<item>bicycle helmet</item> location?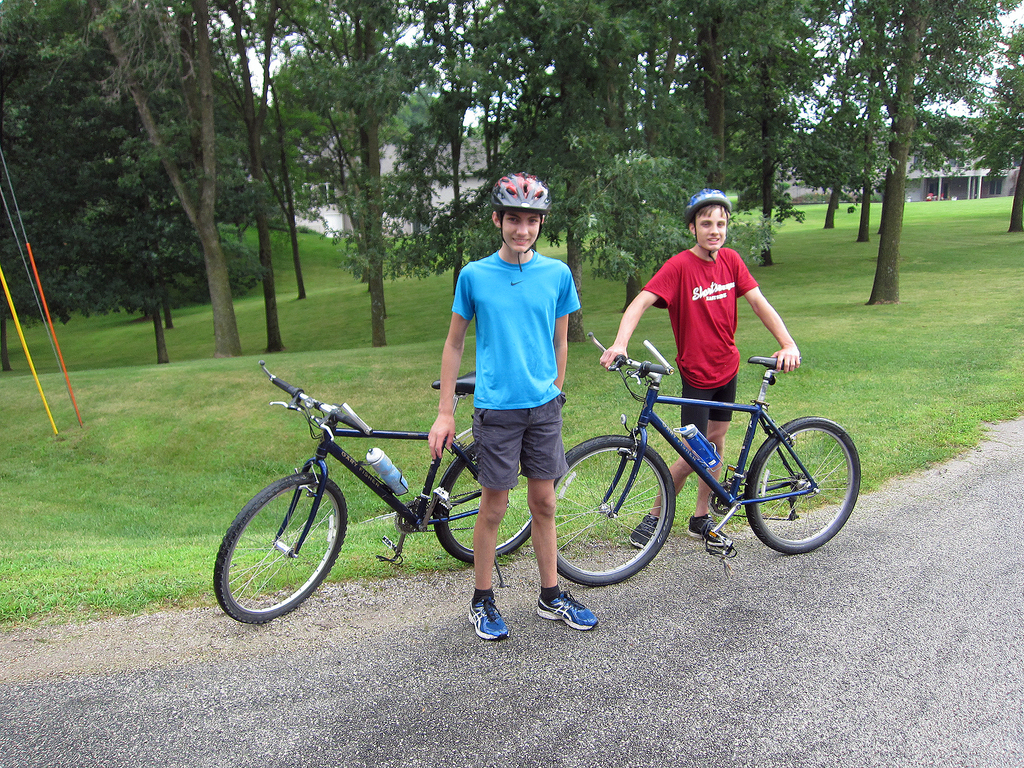
[left=679, top=186, right=732, bottom=219]
